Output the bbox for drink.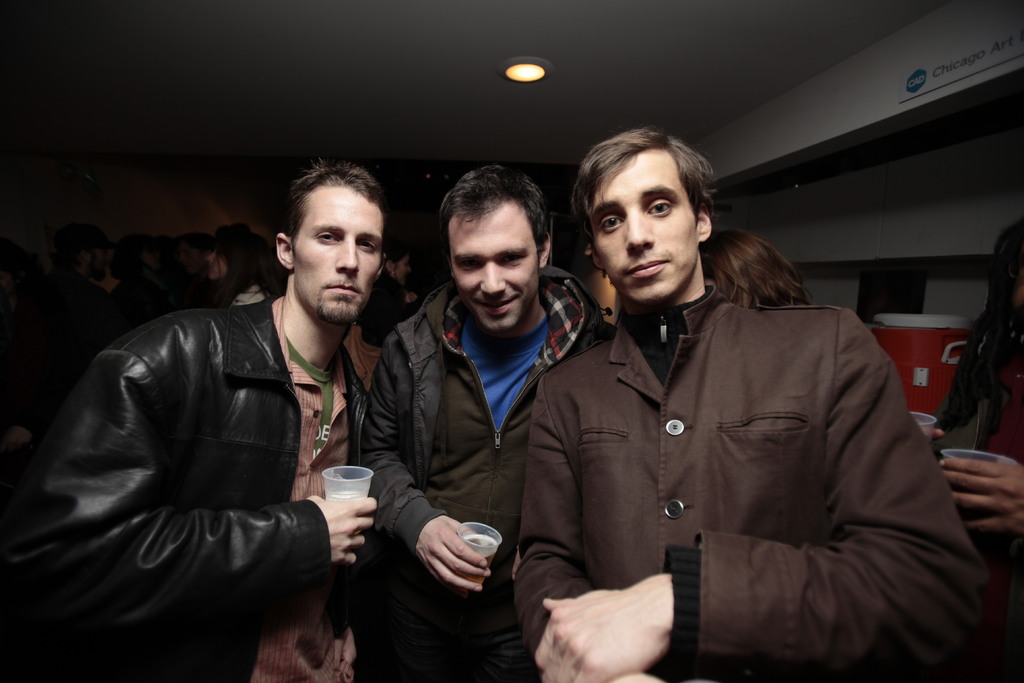
pyautogui.locateOnScreen(332, 498, 378, 547).
